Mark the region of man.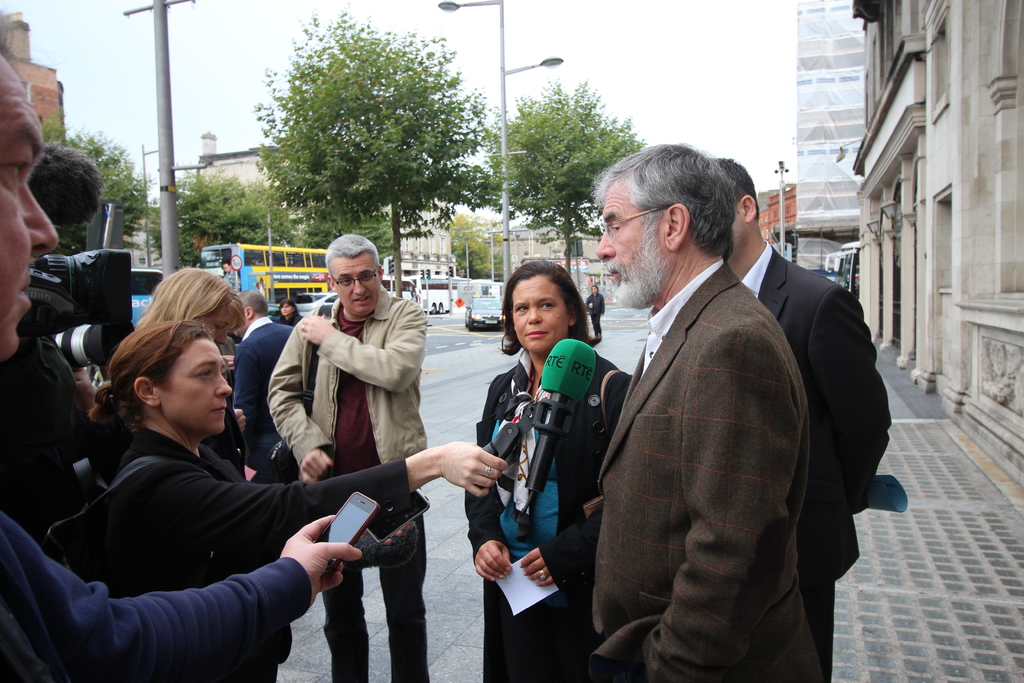
Region: {"left": 230, "top": 292, "right": 295, "bottom": 483}.
